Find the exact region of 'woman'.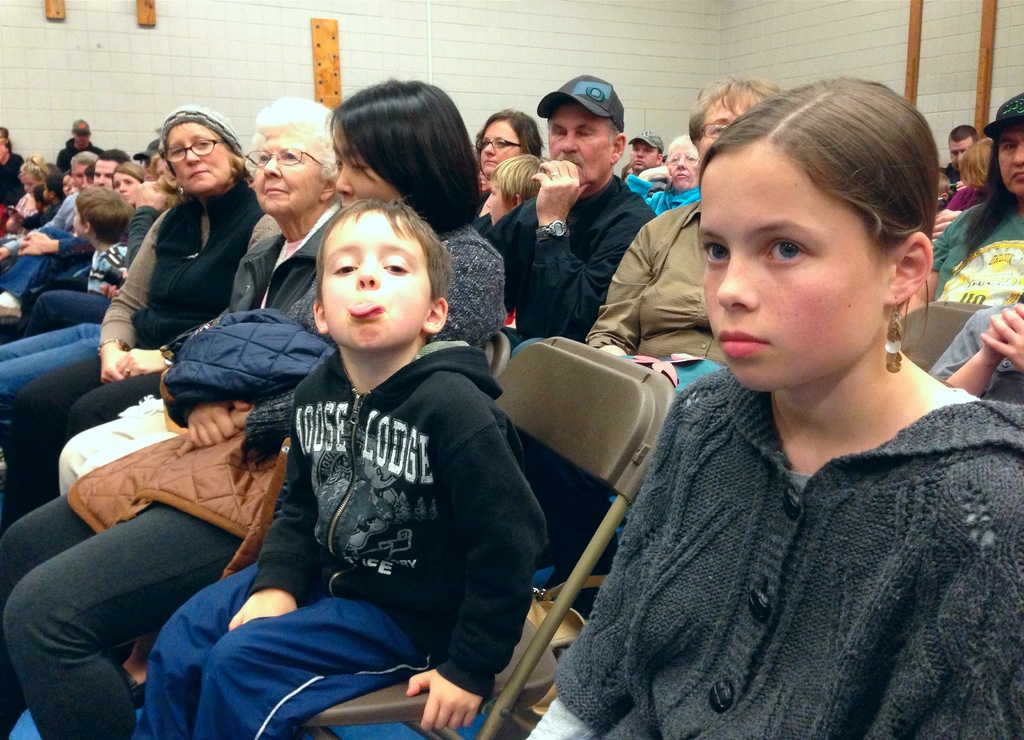
Exact region: 72/101/363/433.
